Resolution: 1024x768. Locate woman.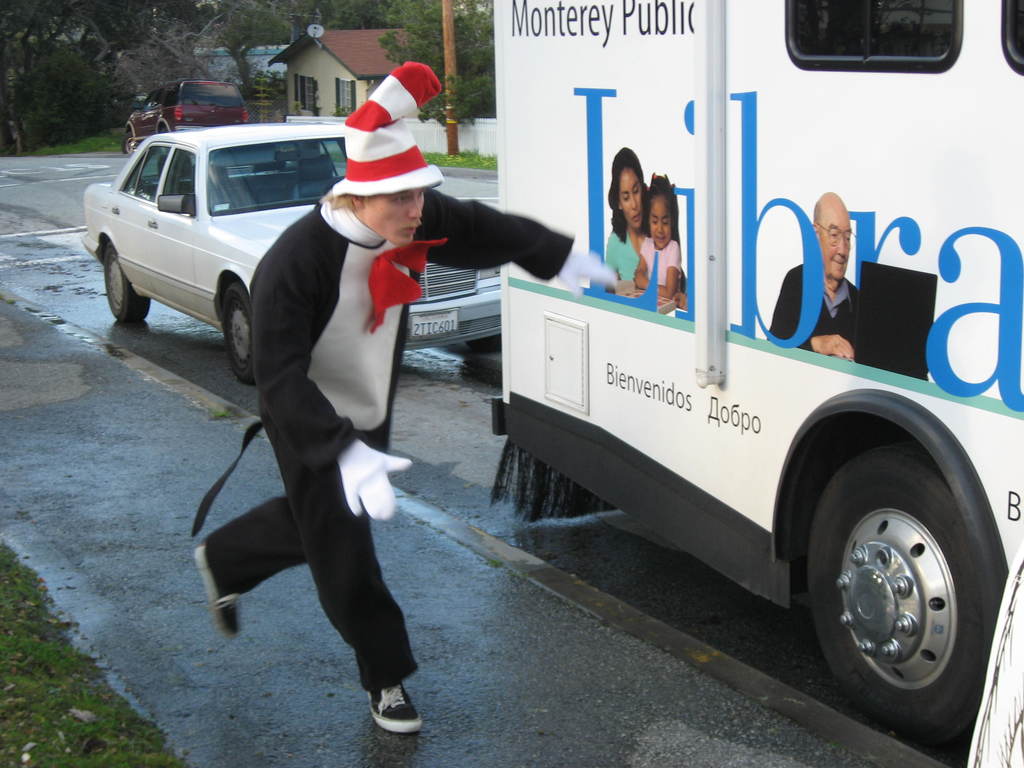
<box>604,147,687,314</box>.
